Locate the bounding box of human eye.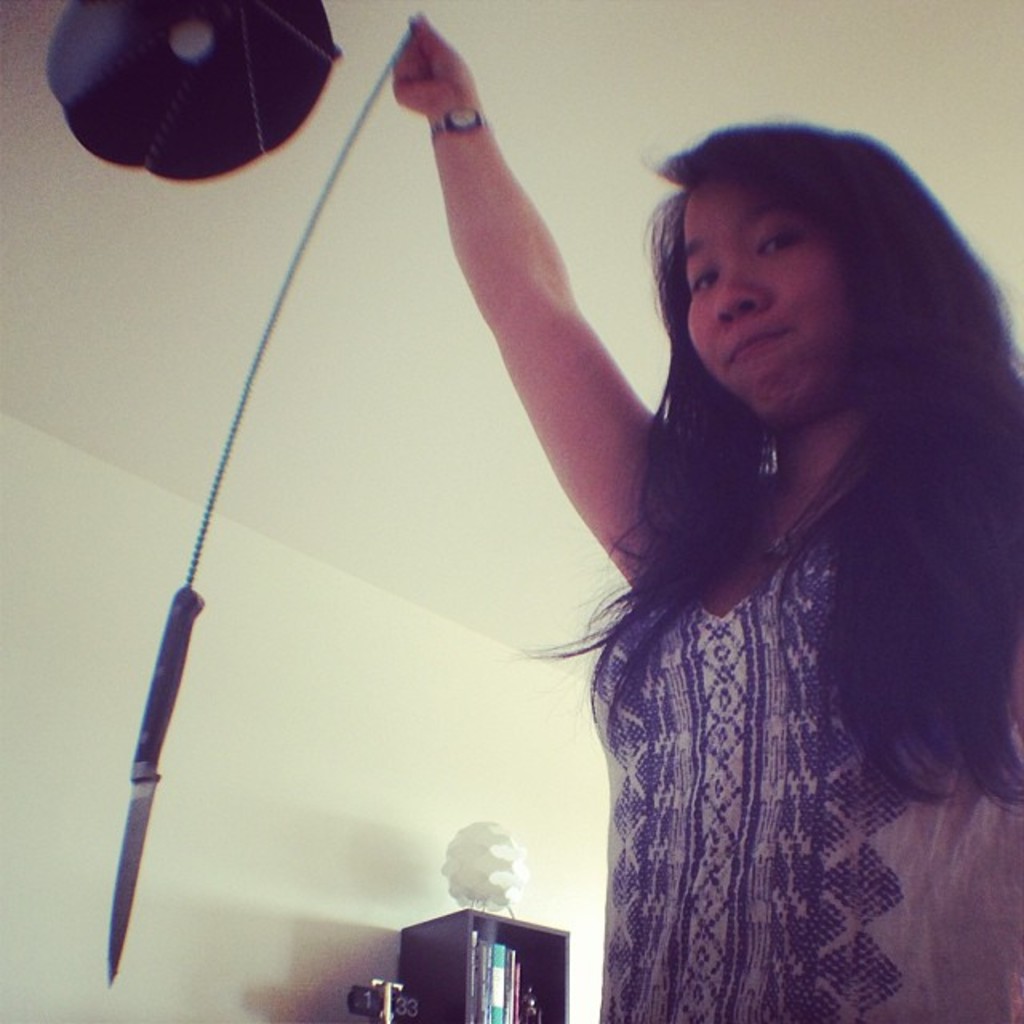
Bounding box: {"x1": 754, "y1": 226, "x2": 805, "y2": 258}.
